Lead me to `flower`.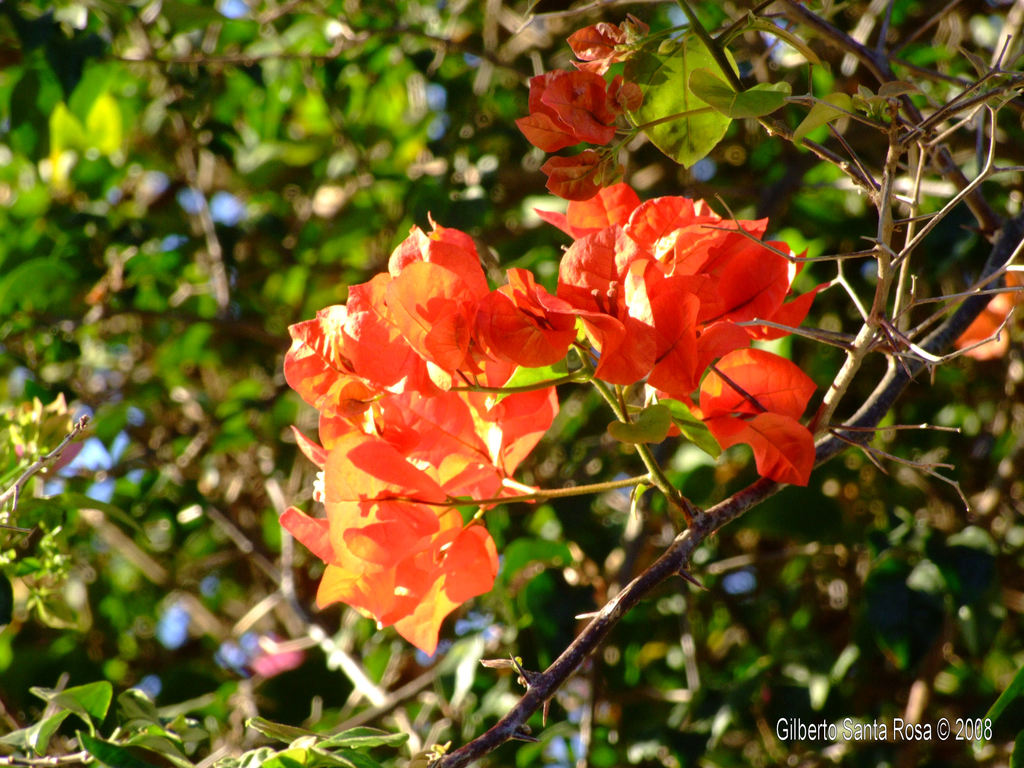
Lead to bbox=[510, 50, 646, 157].
